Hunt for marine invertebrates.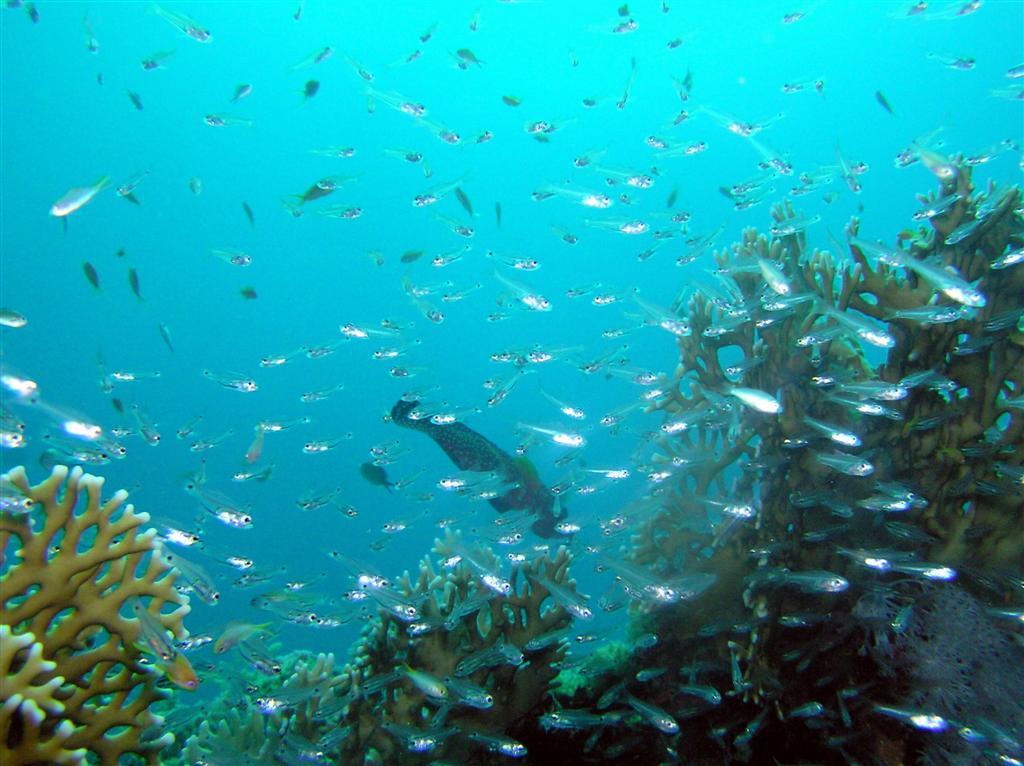
Hunted down at bbox=[439, 675, 497, 711].
